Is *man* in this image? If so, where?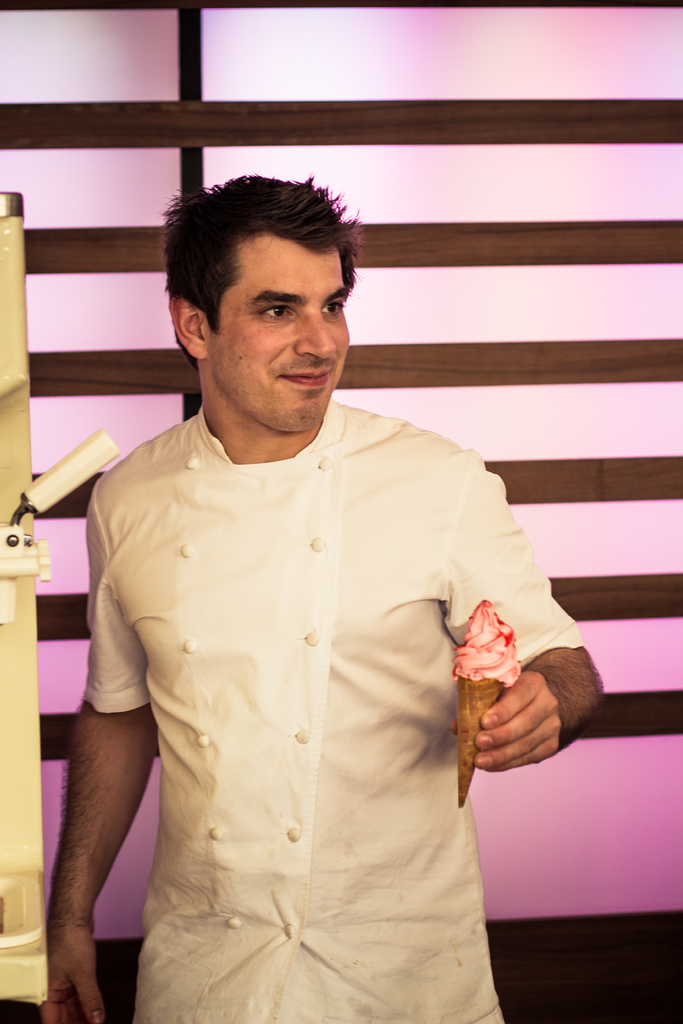
Yes, at (left=42, top=177, right=611, bottom=1023).
